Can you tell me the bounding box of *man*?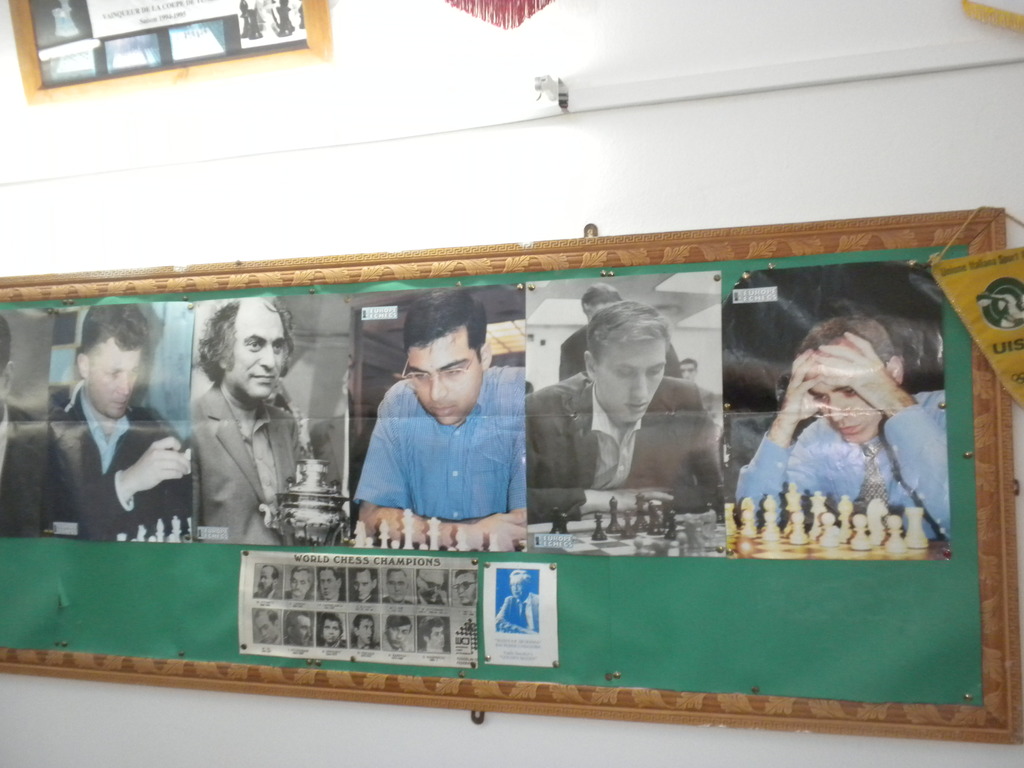
left=450, top=568, right=478, bottom=608.
